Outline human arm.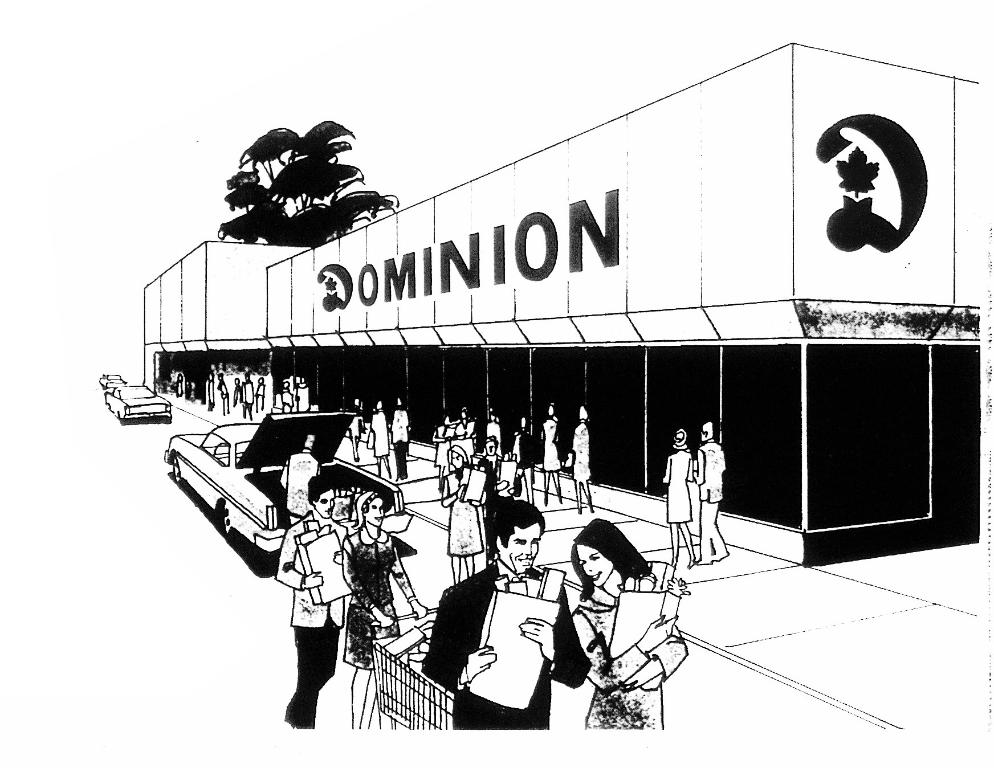
Outline: (x1=393, y1=546, x2=431, y2=620).
